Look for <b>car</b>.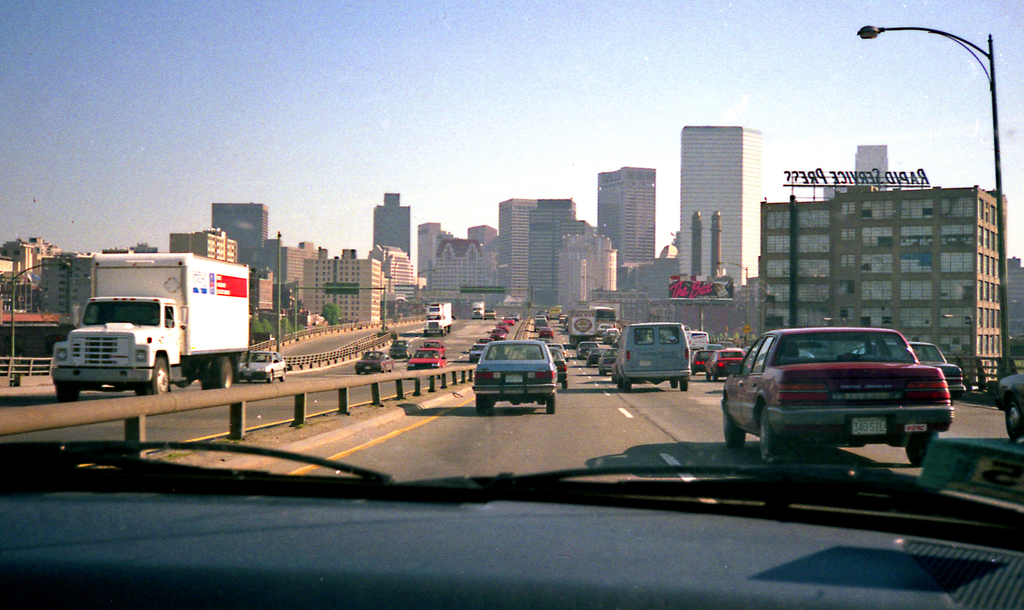
Found: locate(239, 349, 285, 384).
